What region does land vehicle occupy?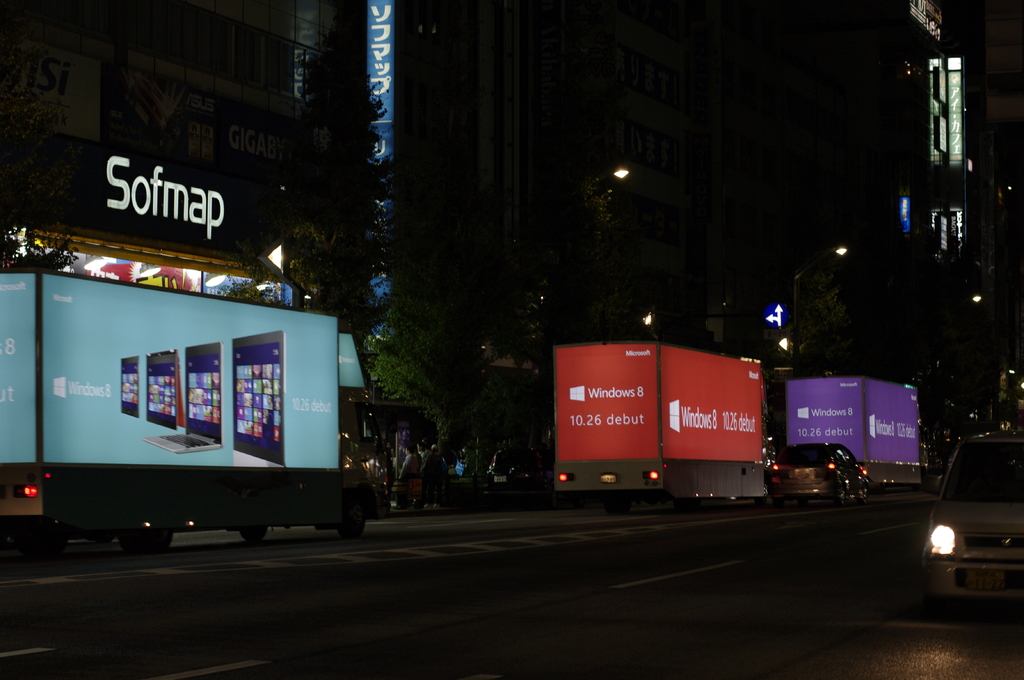
box(552, 341, 787, 505).
